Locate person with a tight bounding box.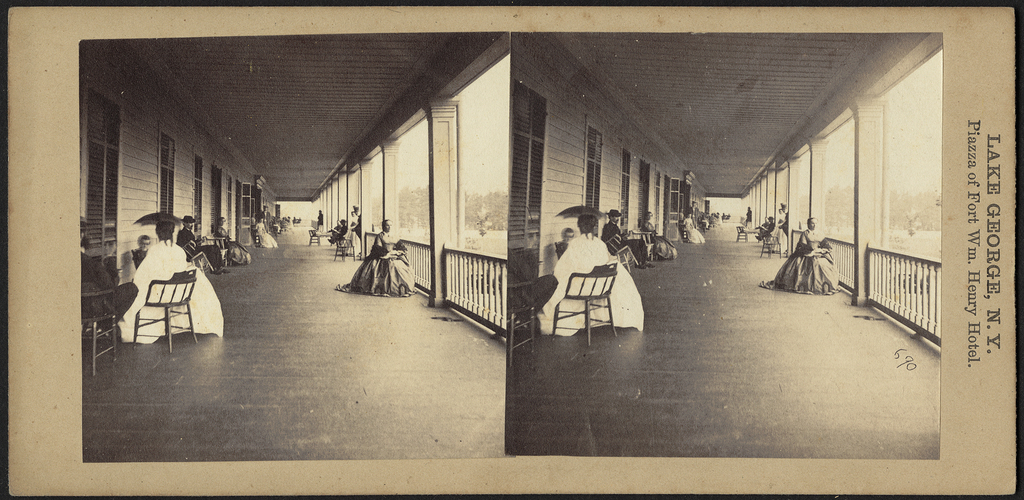
BBox(328, 218, 349, 243).
